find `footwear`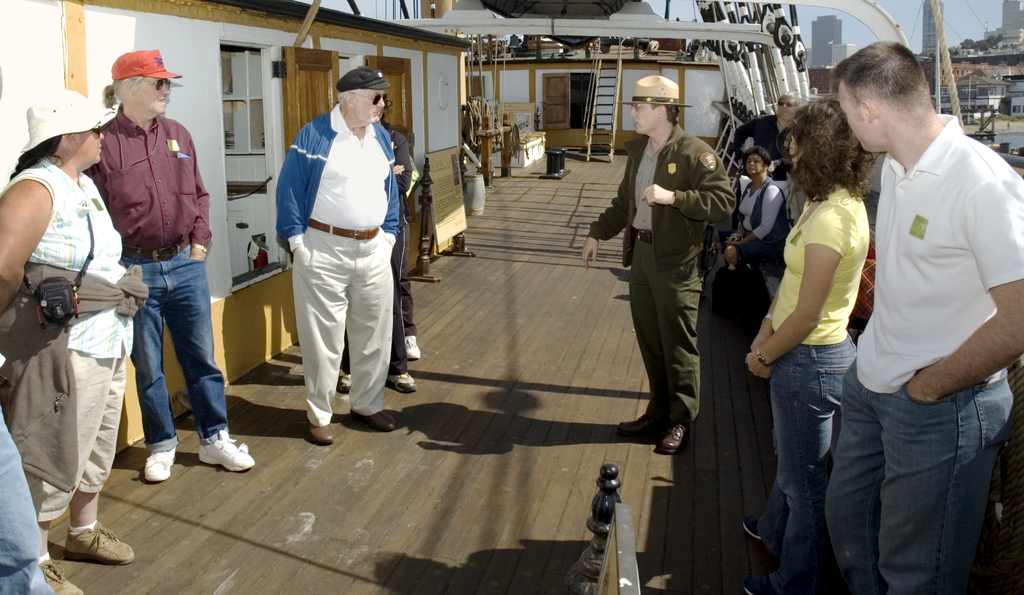
bbox(622, 409, 662, 438)
